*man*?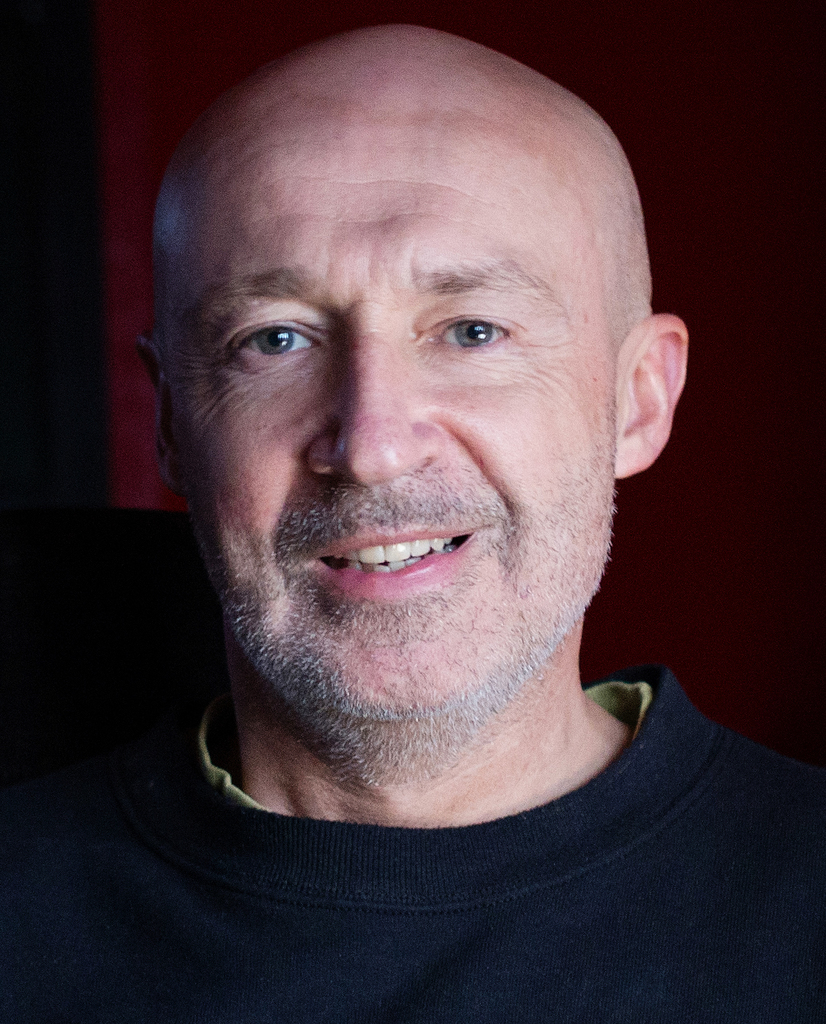
bbox=(25, 0, 814, 956)
